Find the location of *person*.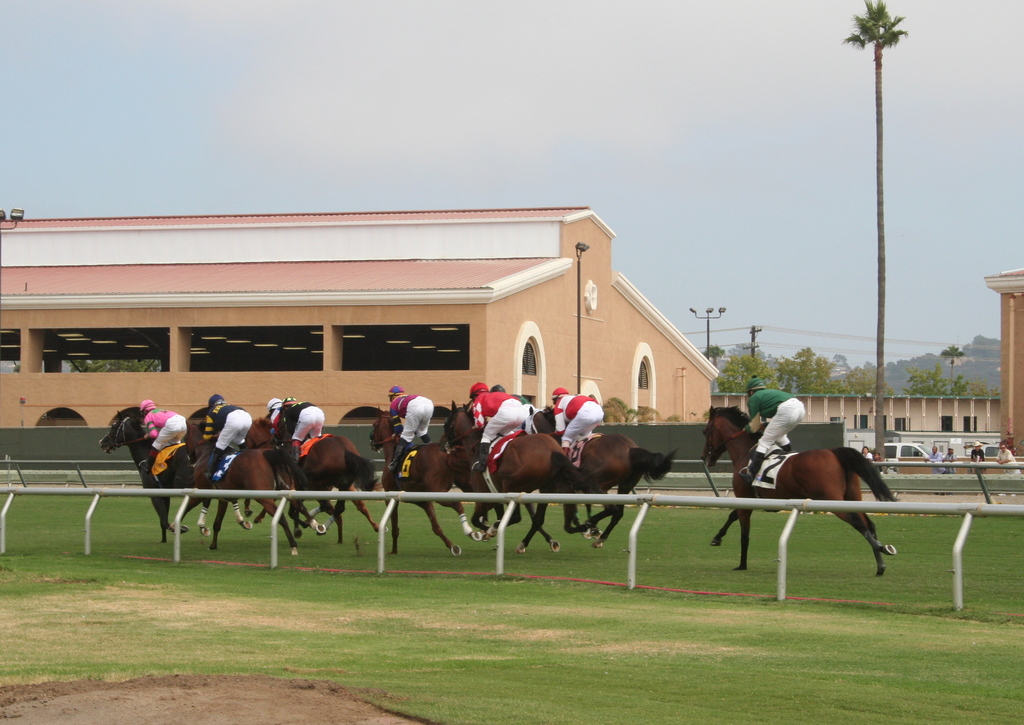
Location: (left=195, top=393, right=255, bottom=483).
